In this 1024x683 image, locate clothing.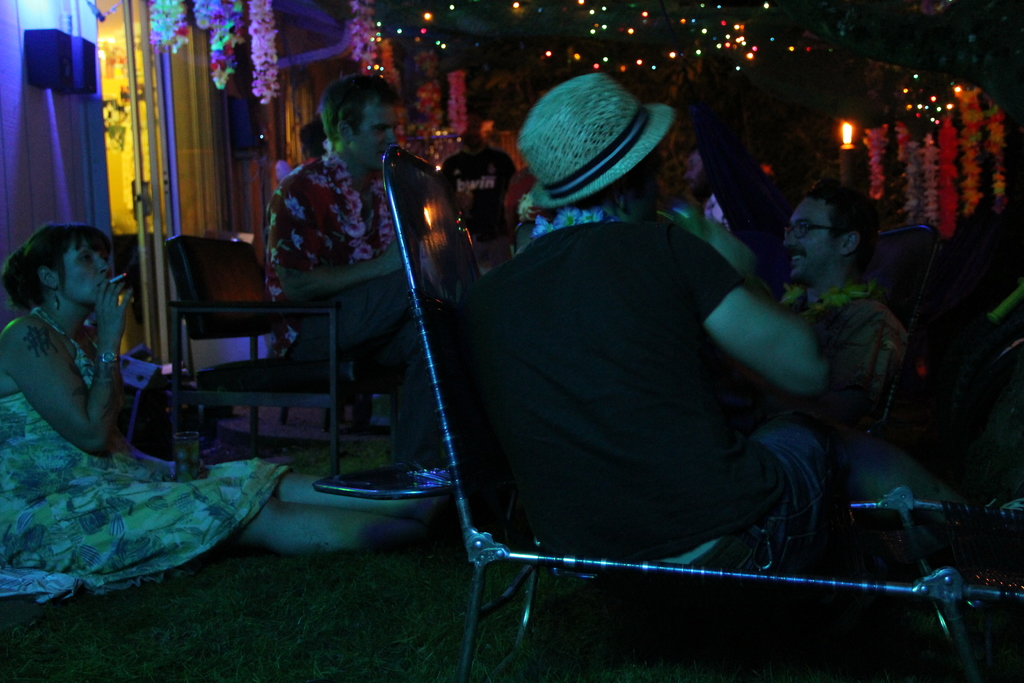
Bounding box: (x1=0, y1=304, x2=292, y2=599).
